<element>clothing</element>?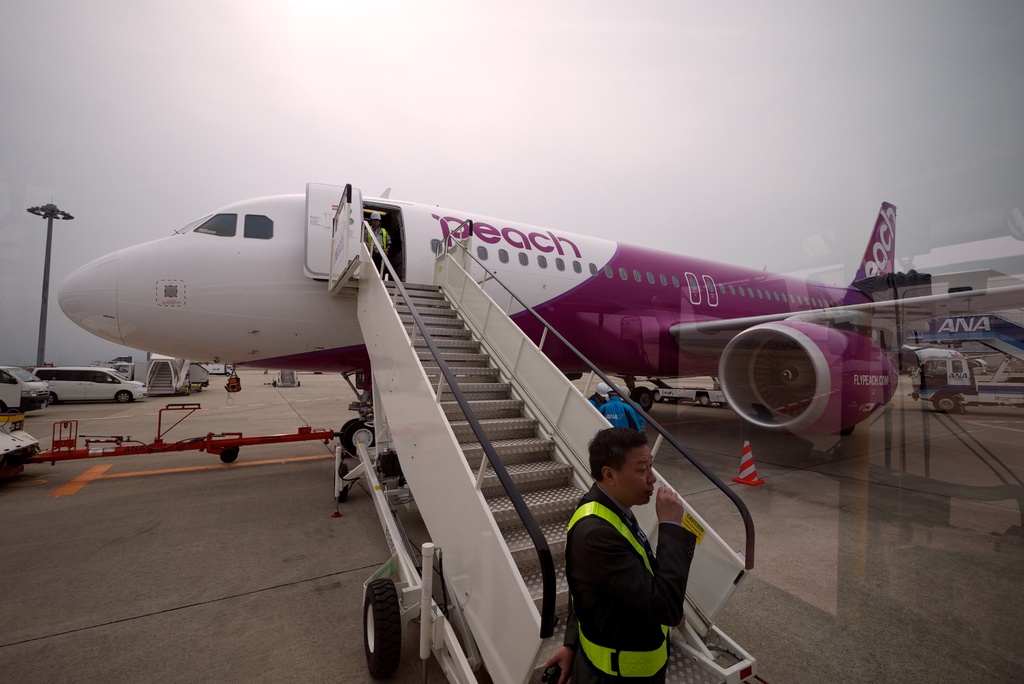
region(555, 459, 708, 672)
